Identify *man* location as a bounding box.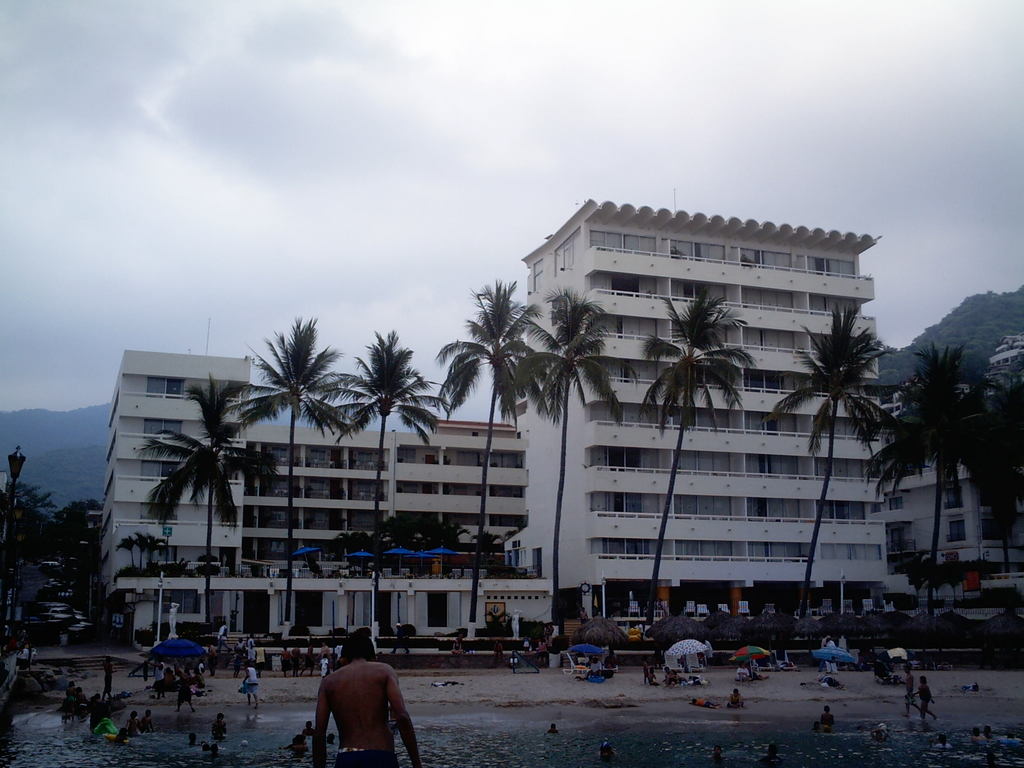
x1=248 y1=631 x2=259 y2=669.
